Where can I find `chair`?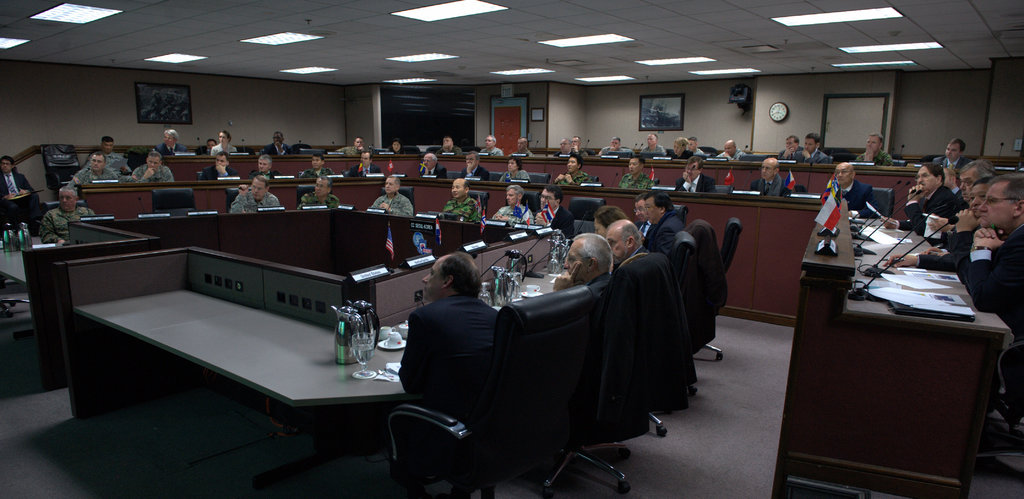
You can find it at (left=295, top=186, right=332, bottom=209).
